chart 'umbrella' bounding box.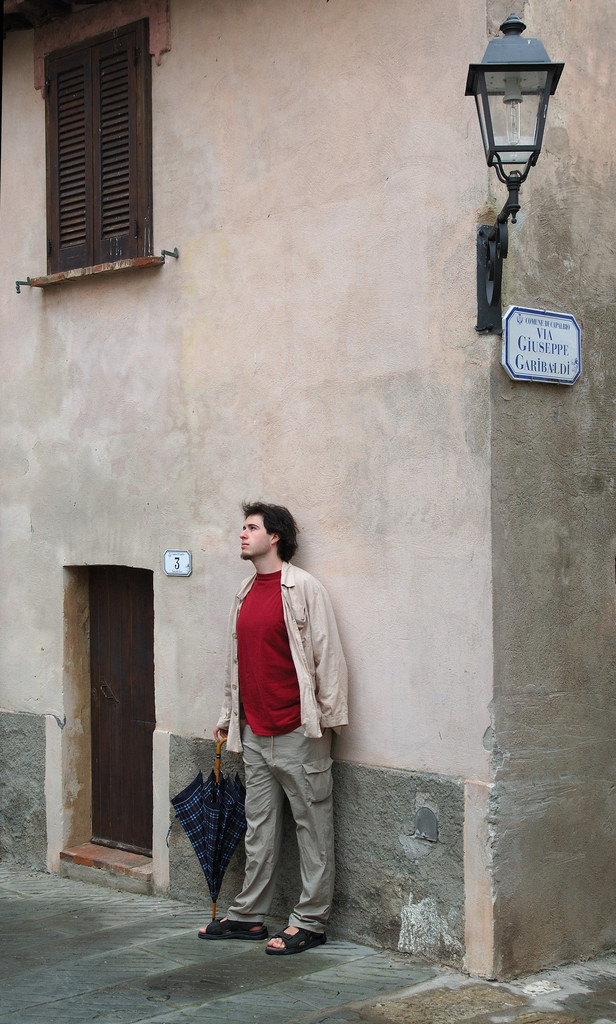
Charted: {"x1": 166, "y1": 735, "x2": 247, "y2": 919}.
